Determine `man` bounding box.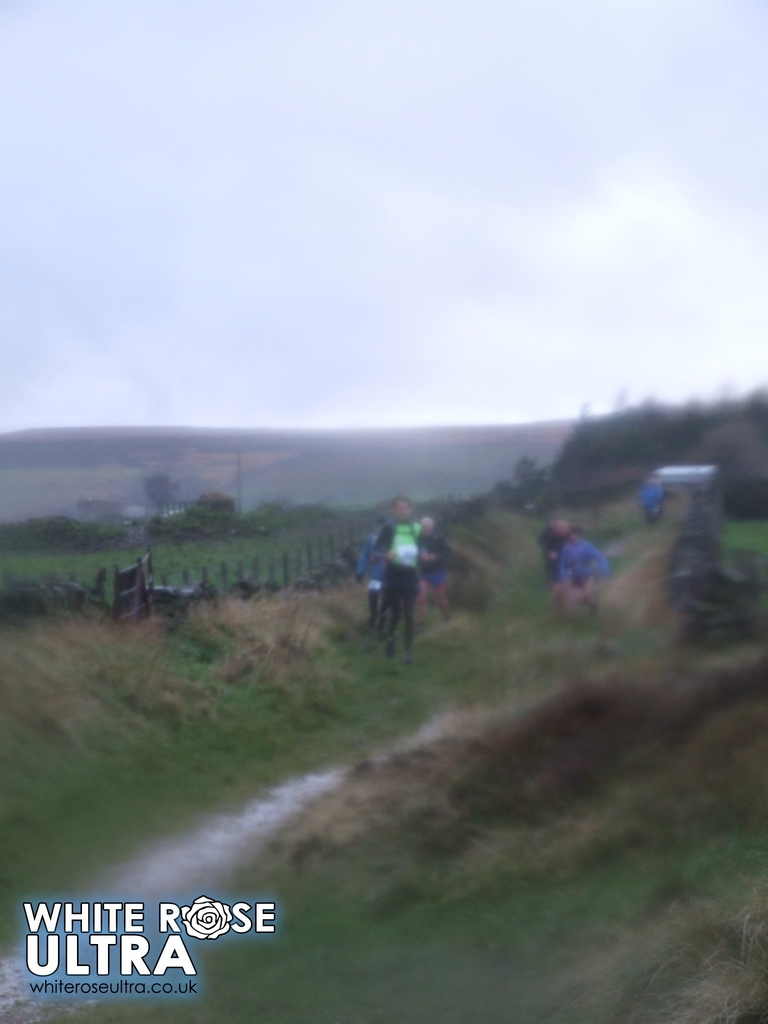
Determined: l=415, t=515, r=456, b=631.
